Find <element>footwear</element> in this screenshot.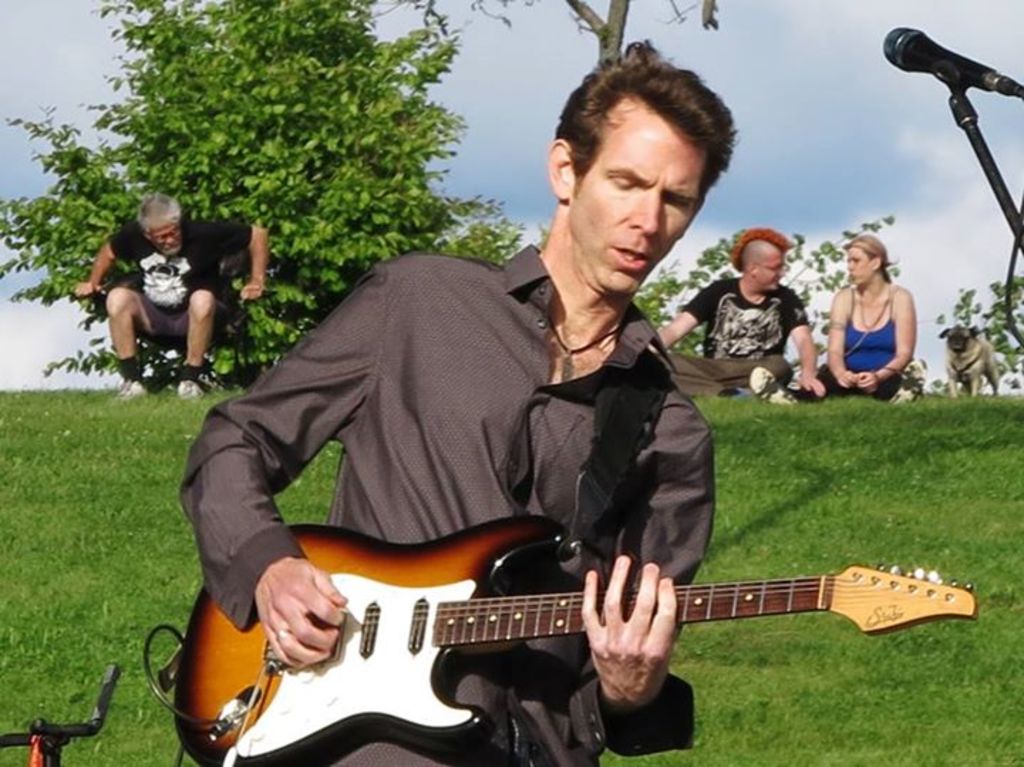
The bounding box for <element>footwear</element> is crop(747, 369, 799, 403).
